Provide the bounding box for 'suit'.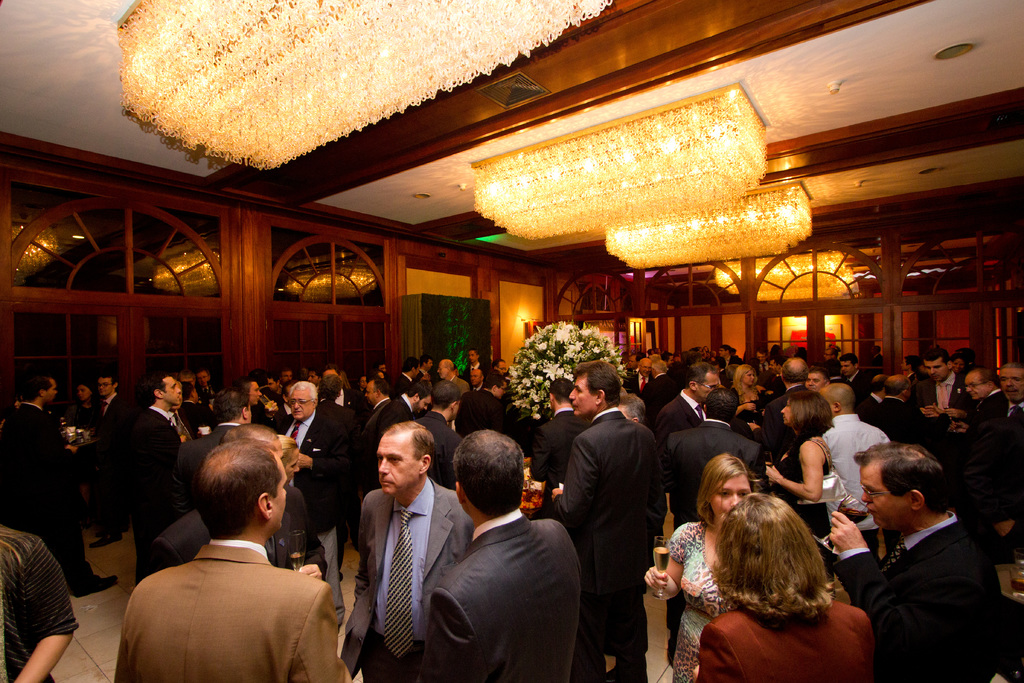
451,384,511,432.
